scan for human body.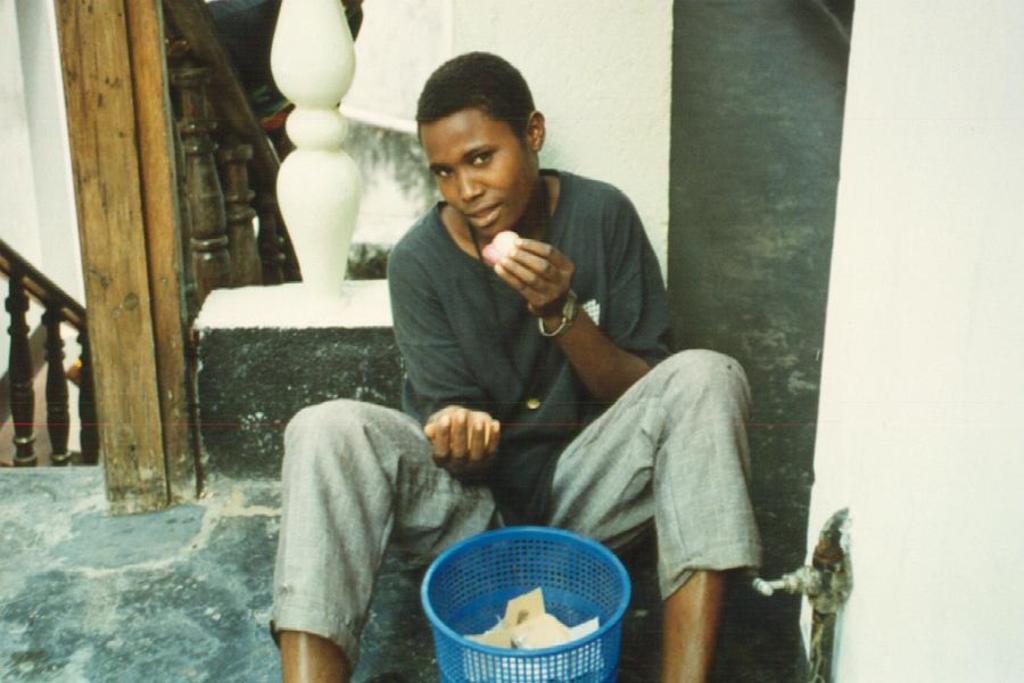
Scan result: left=267, top=50, right=763, bottom=682.
